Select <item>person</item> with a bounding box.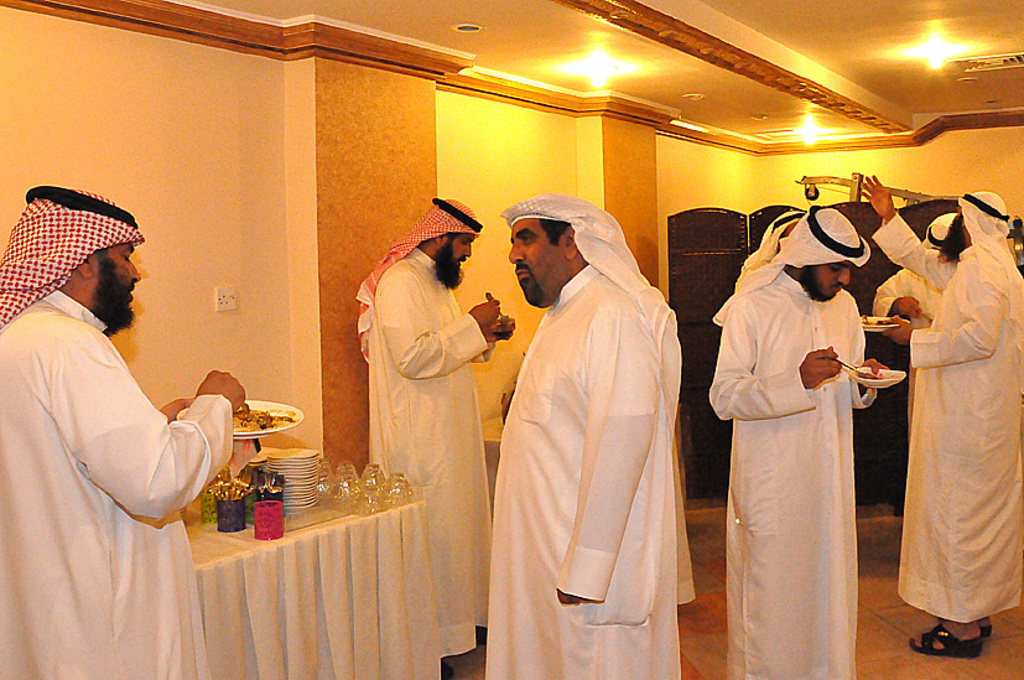
box(709, 203, 888, 679).
